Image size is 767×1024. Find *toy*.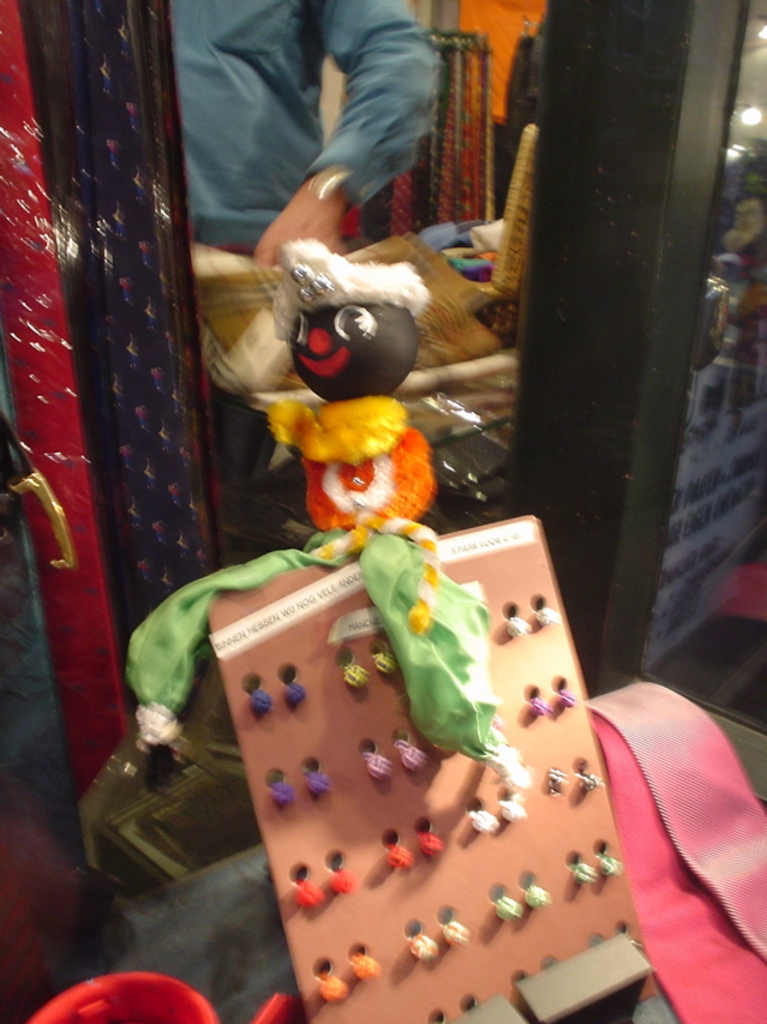
[259,310,442,545].
